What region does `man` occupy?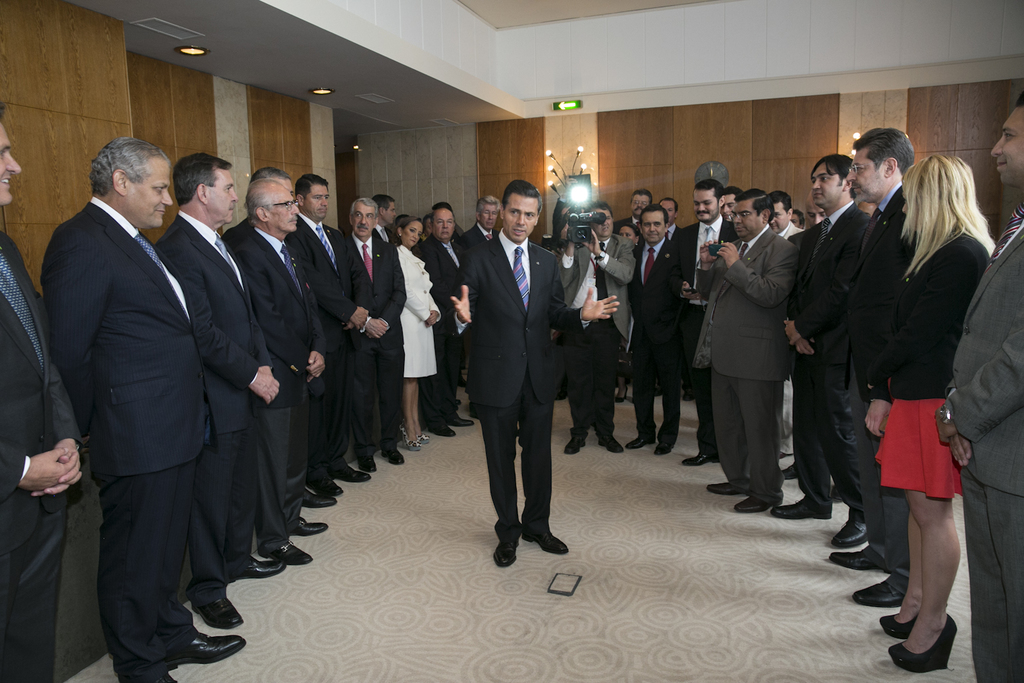
(185, 151, 280, 628).
